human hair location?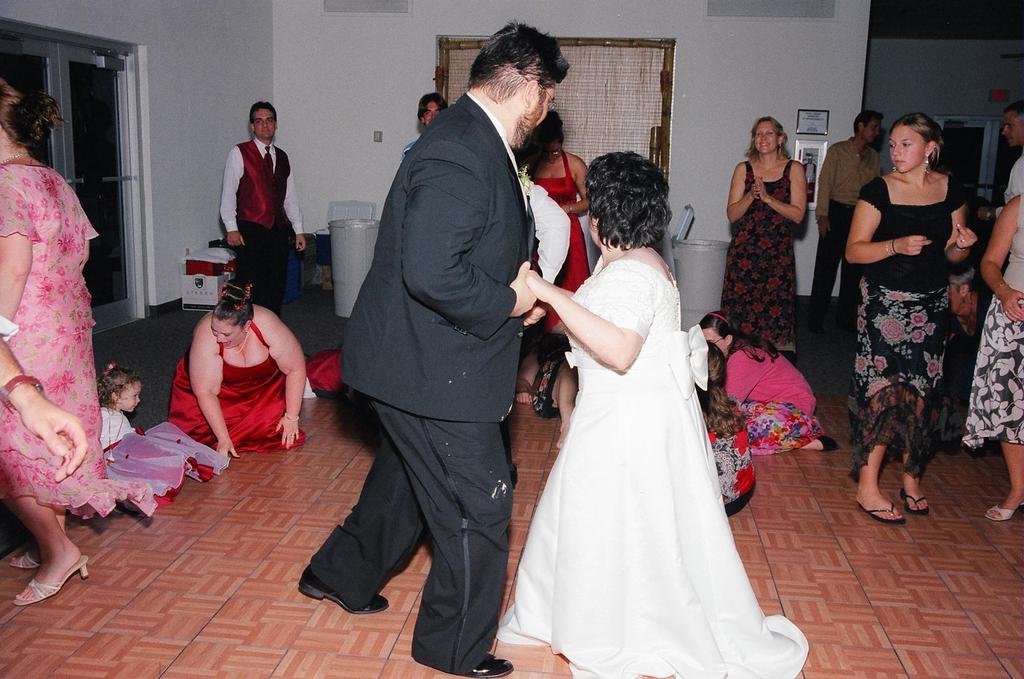
88, 357, 139, 414
